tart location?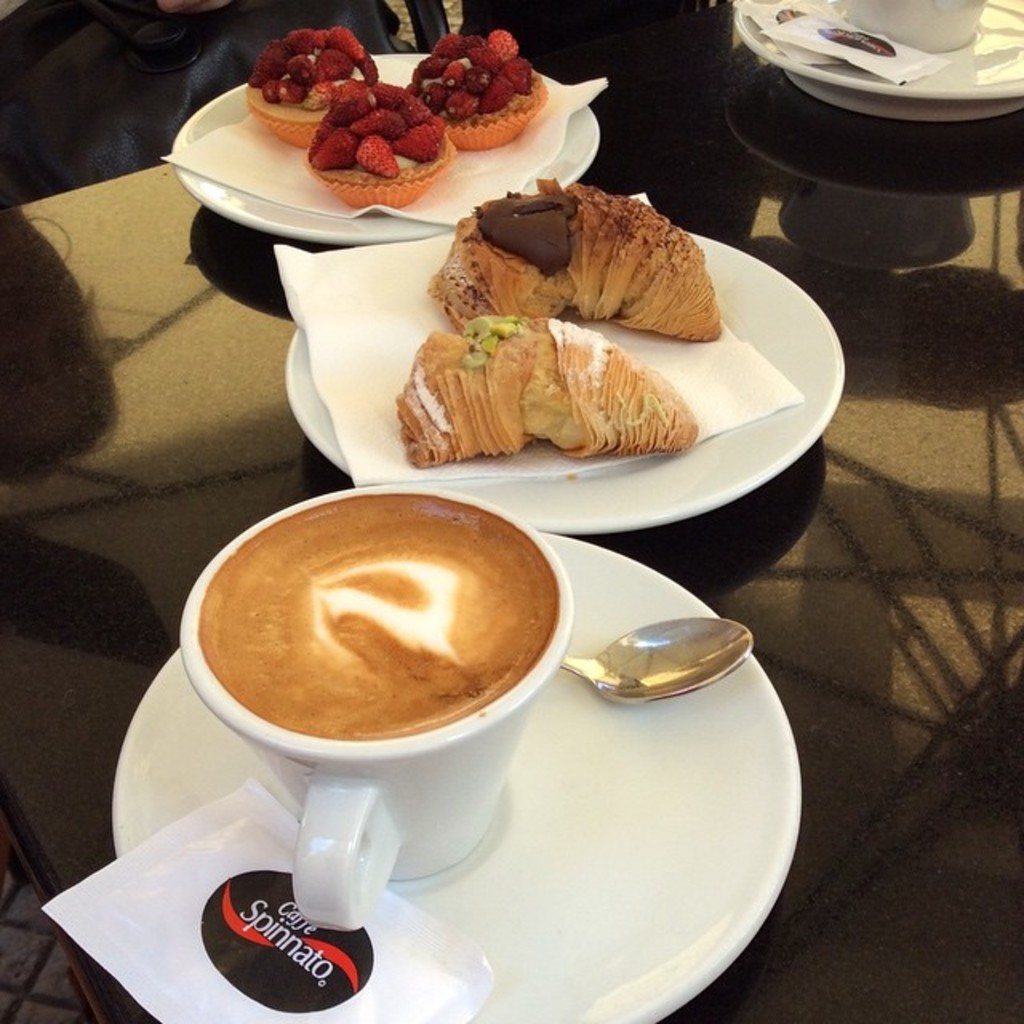
[x1=248, y1=24, x2=384, y2=147]
